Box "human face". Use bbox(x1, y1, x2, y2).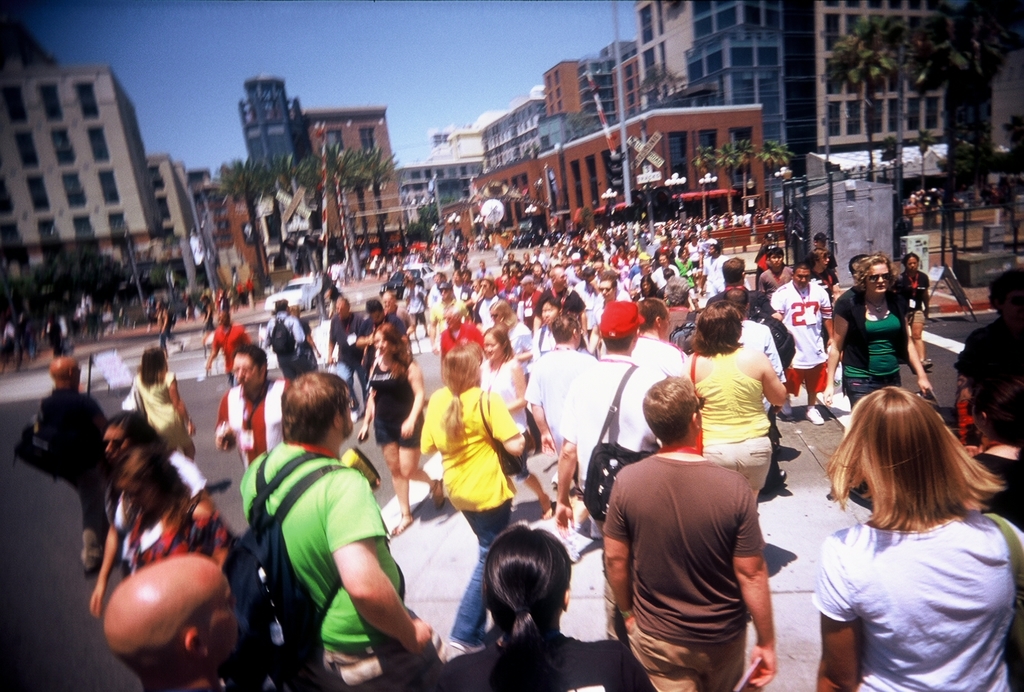
bbox(374, 329, 391, 354).
